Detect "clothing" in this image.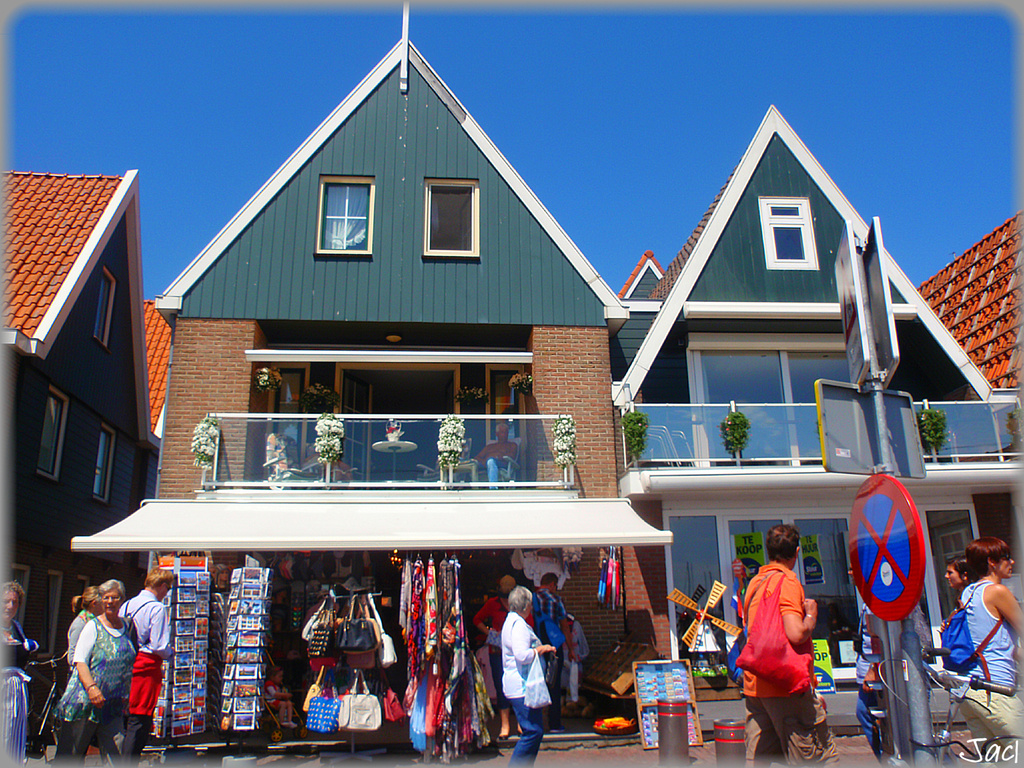
Detection: bbox=[749, 561, 835, 744].
